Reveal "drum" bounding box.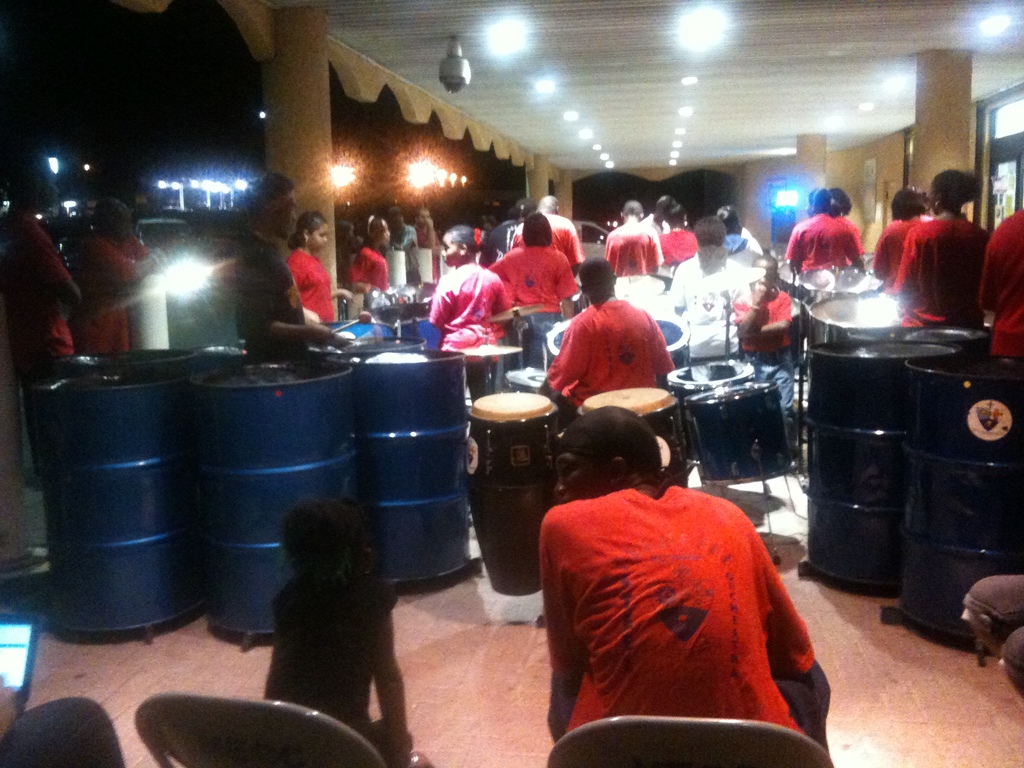
Revealed: crop(685, 371, 809, 492).
